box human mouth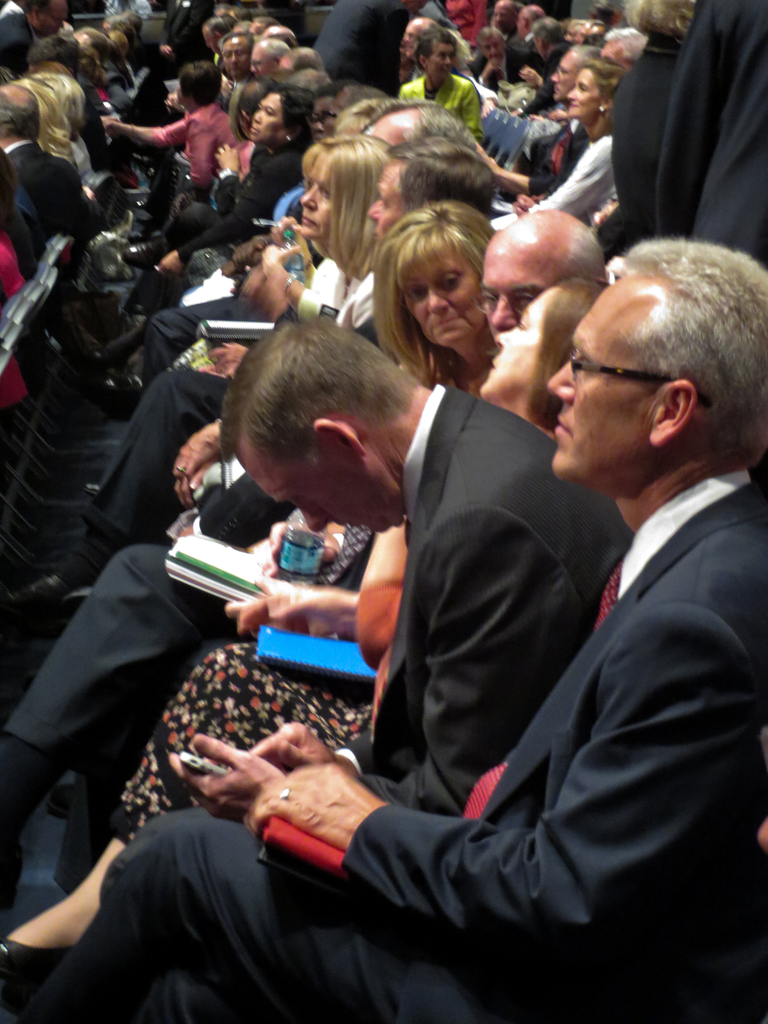
l=228, t=68, r=241, b=75
